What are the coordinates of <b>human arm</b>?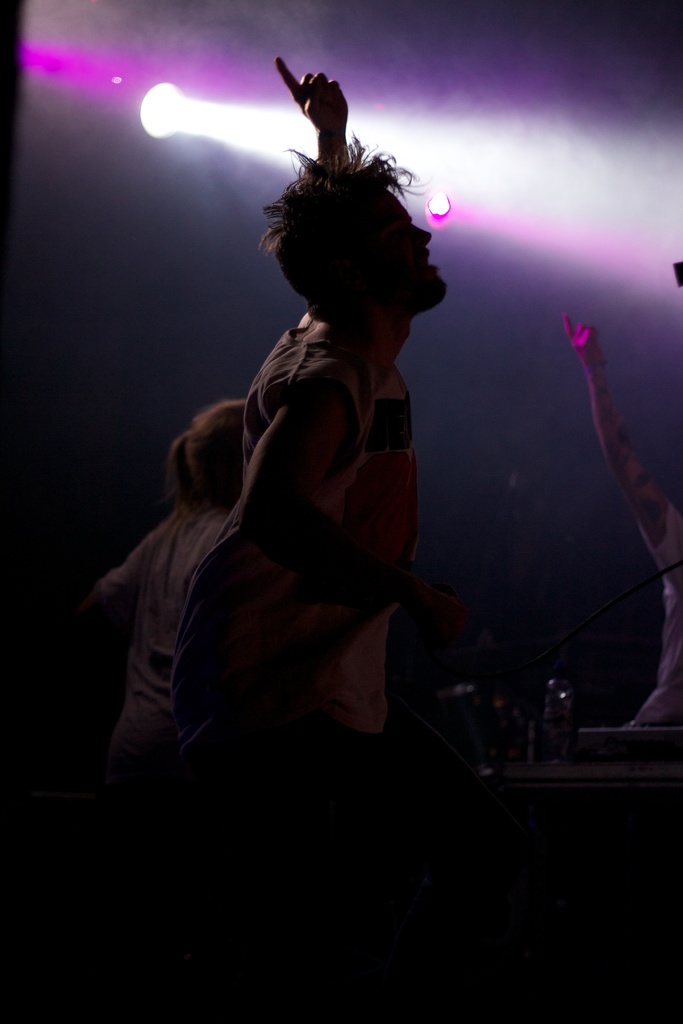
pyautogui.locateOnScreen(276, 59, 349, 160).
